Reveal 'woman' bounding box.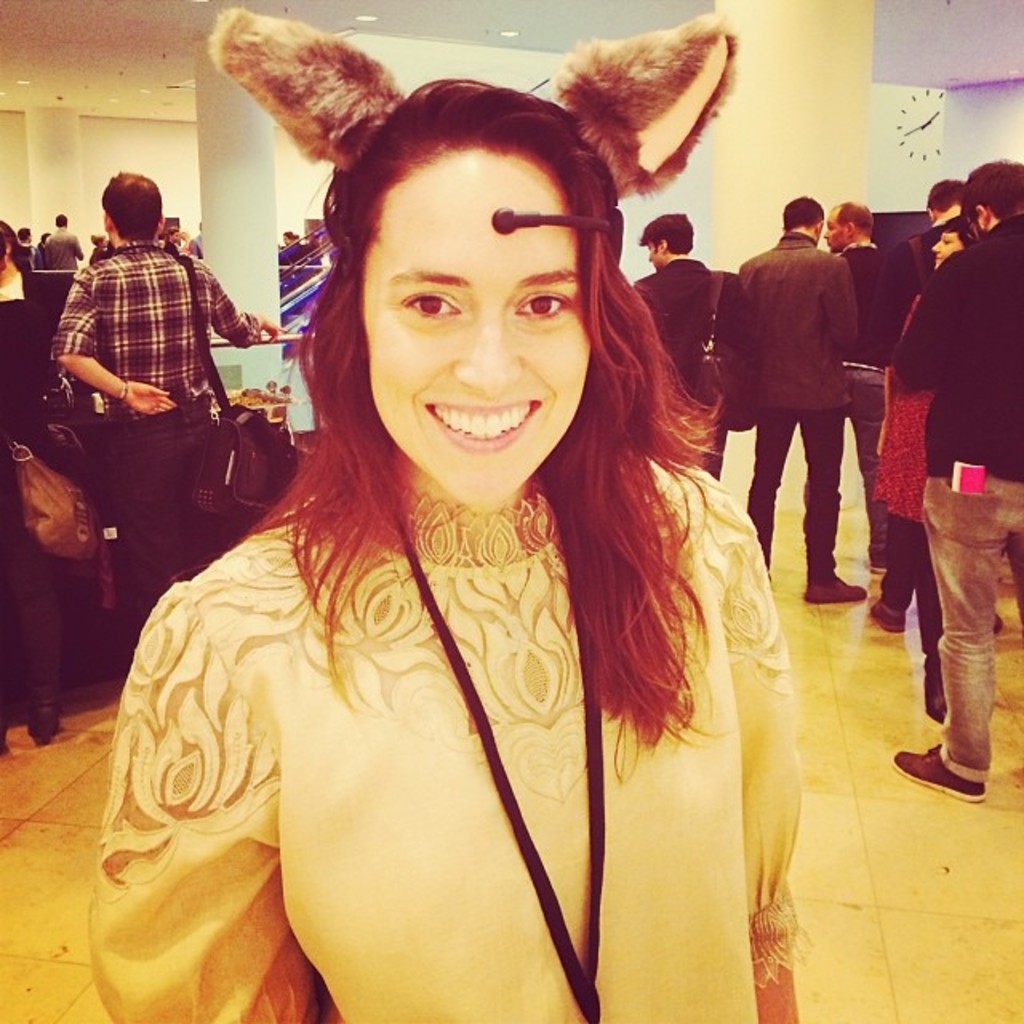
Revealed: select_region(86, 40, 834, 1008).
